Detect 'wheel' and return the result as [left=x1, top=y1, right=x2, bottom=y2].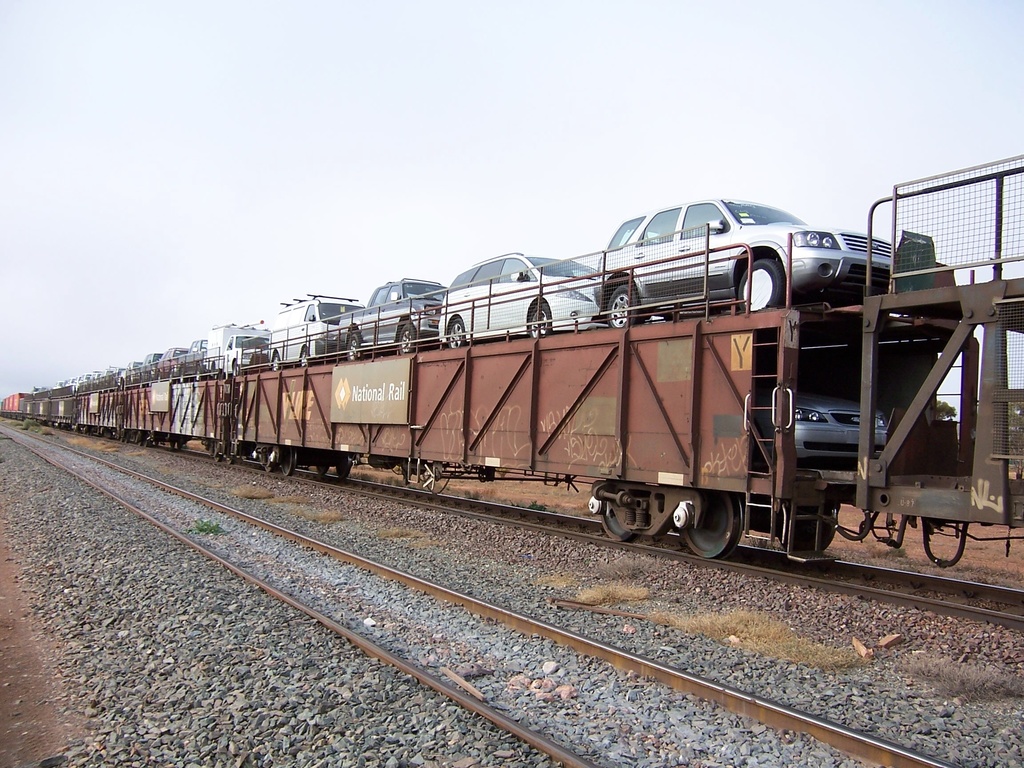
[left=255, top=451, right=272, bottom=468].
